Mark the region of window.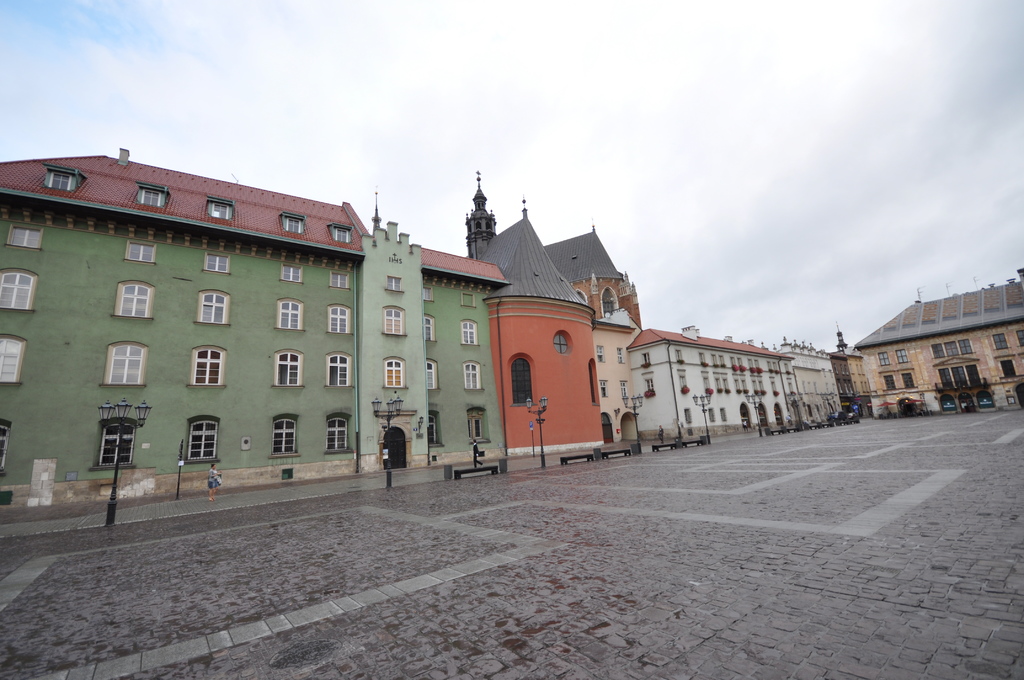
Region: (x1=505, y1=352, x2=534, y2=410).
